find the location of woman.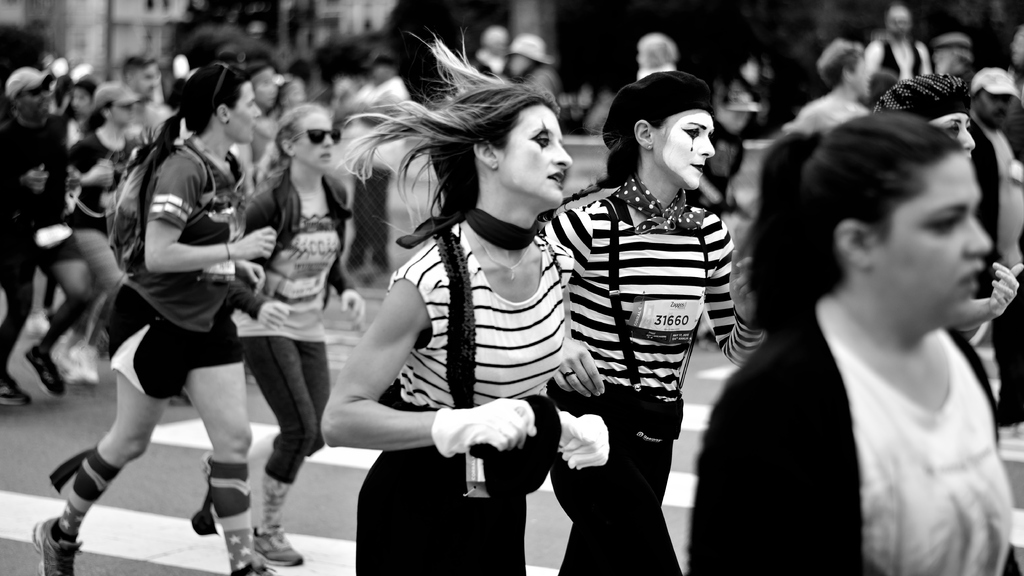
Location: bbox=(26, 61, 278, 575).
